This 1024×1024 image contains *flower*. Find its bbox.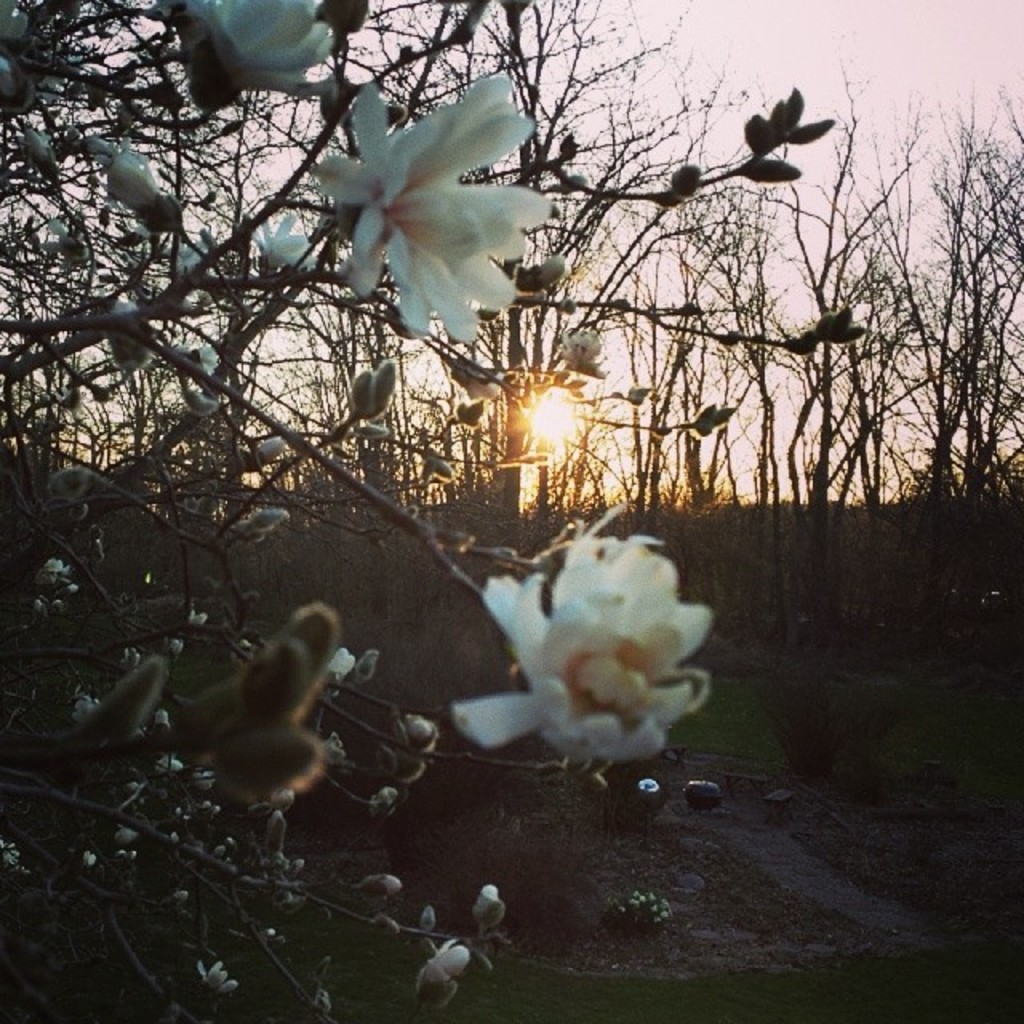
region(299, 64, 549, 341).
